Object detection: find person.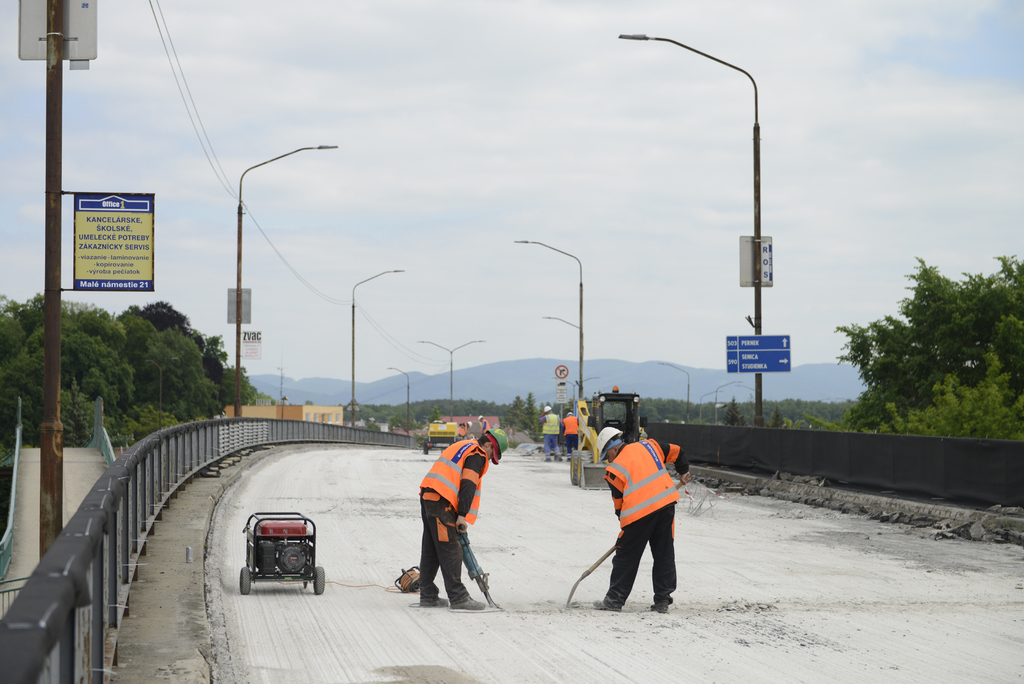
crop(455, 420, 470, 444).
